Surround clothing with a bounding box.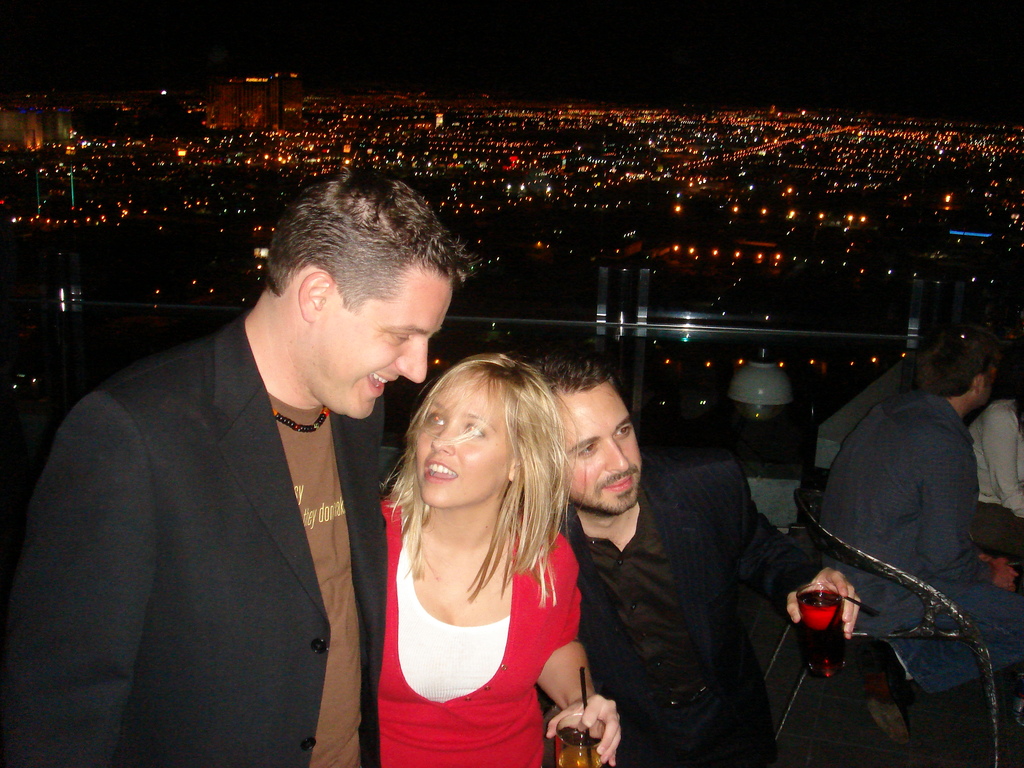
571,462,847,767.
